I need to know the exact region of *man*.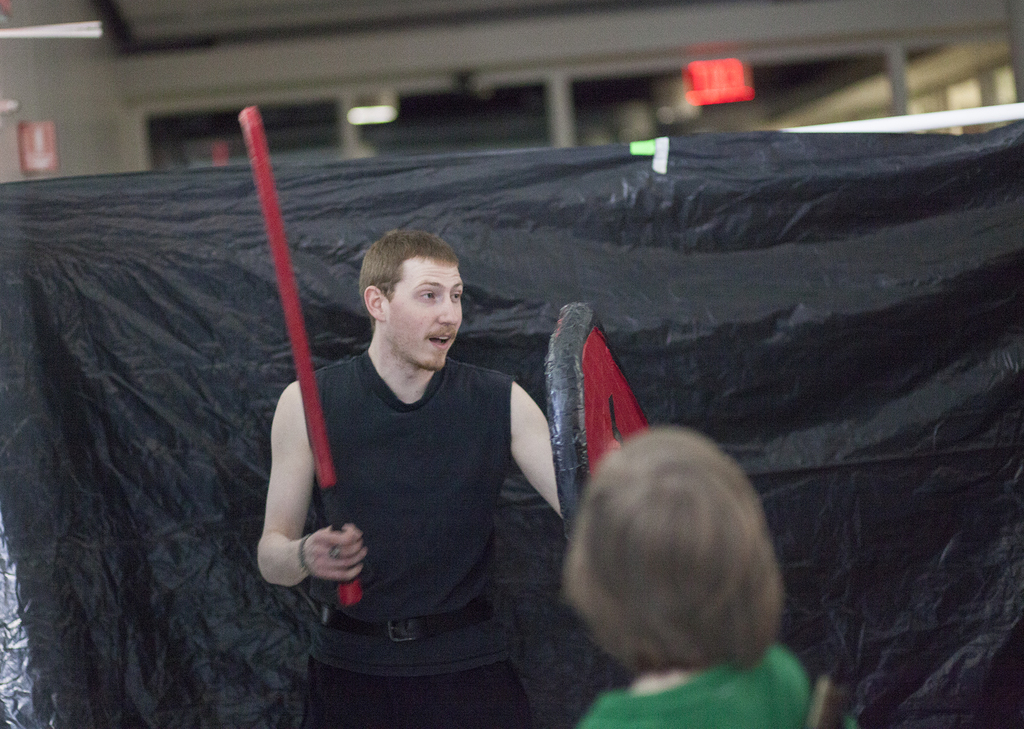
Region: left=244, top=186, right=589, bottom=708.
